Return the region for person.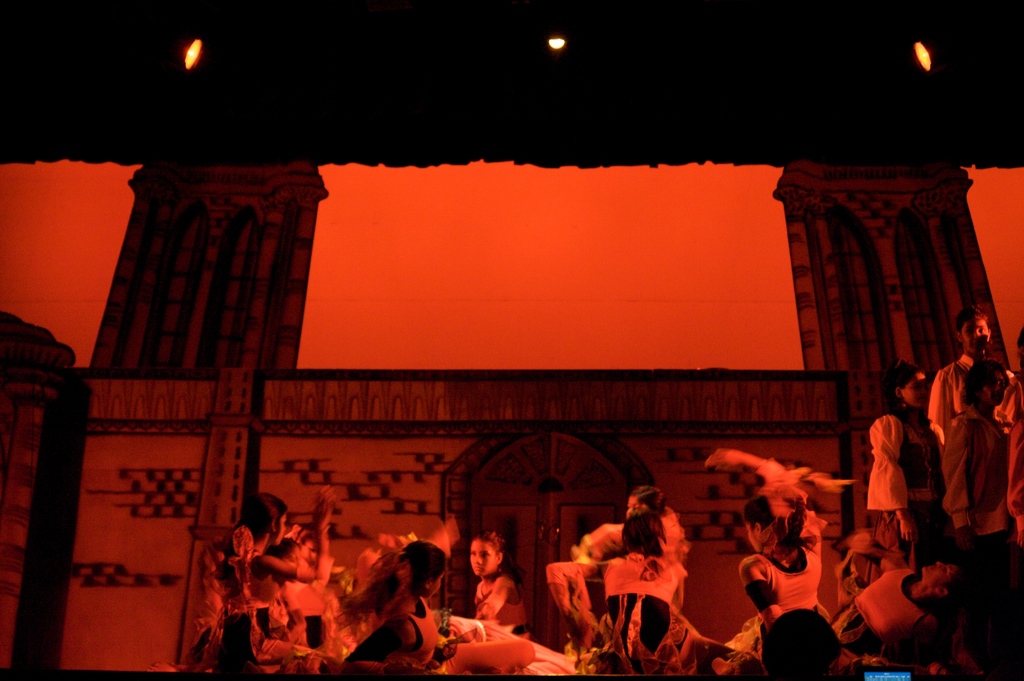
{"x1": 938, "y1": 354, "x2": 1011, "y2": 545}.
